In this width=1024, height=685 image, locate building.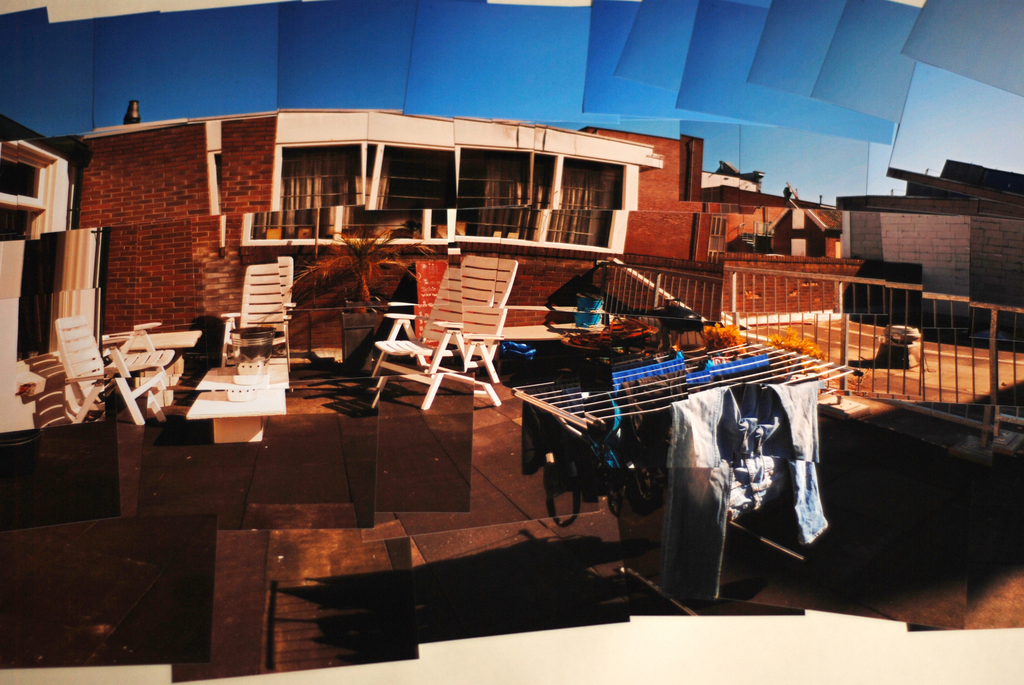
Bounding box: detection(1, 0, 1021, 684).
